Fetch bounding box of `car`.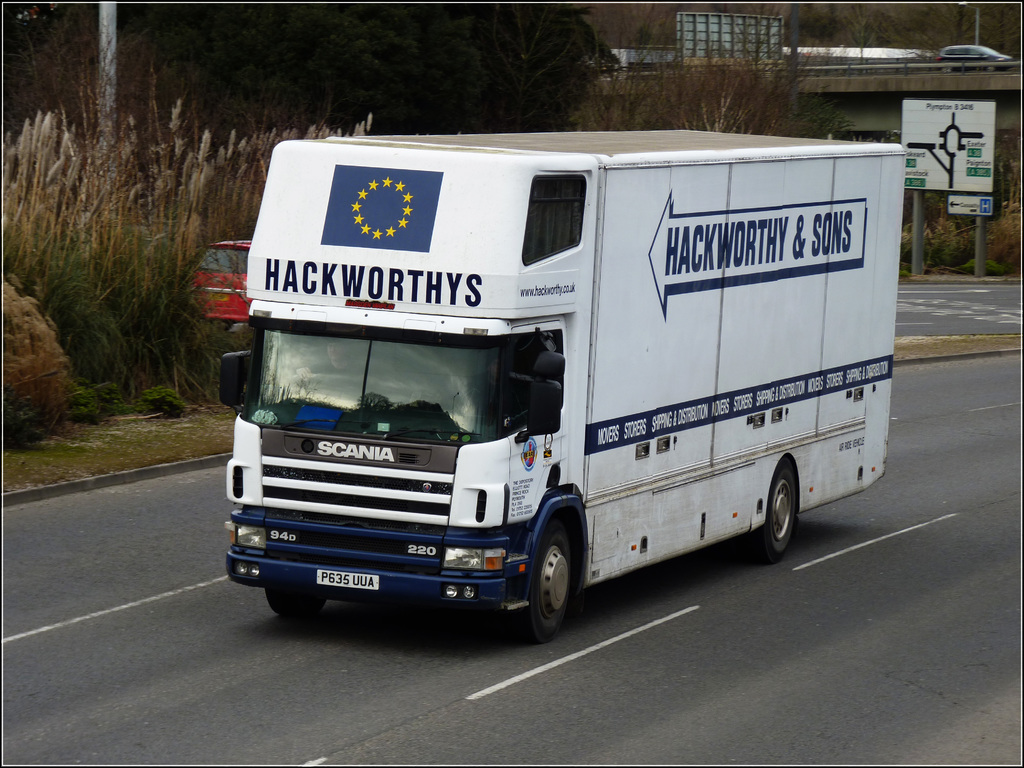
Bbox: bbox=(186, 235, 252, 337).
